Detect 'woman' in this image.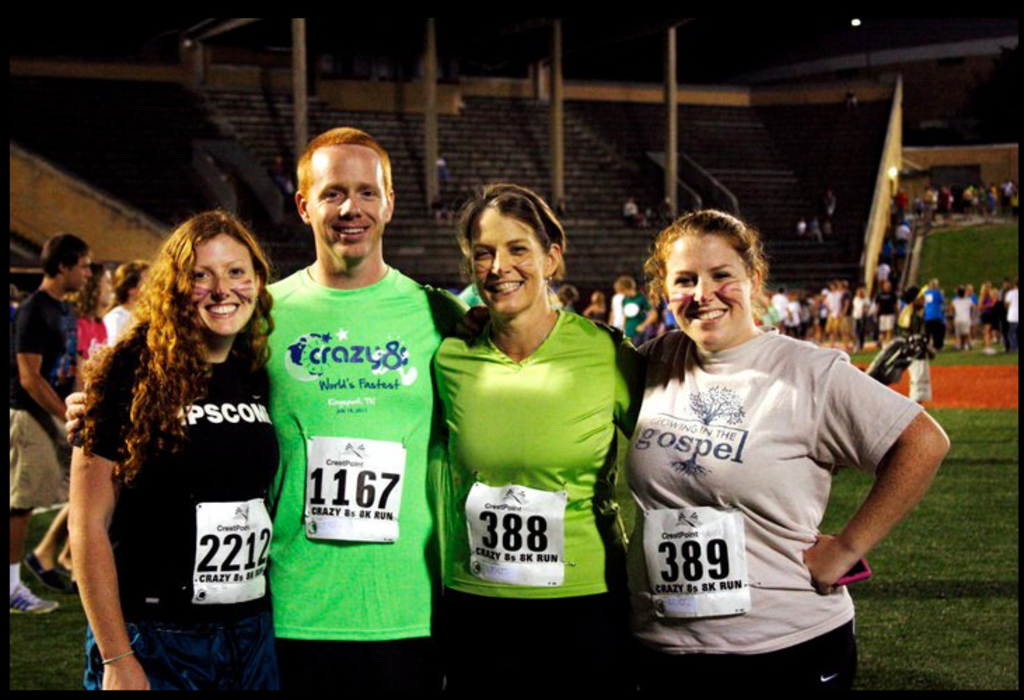
Detection: 80/213/276/699.
